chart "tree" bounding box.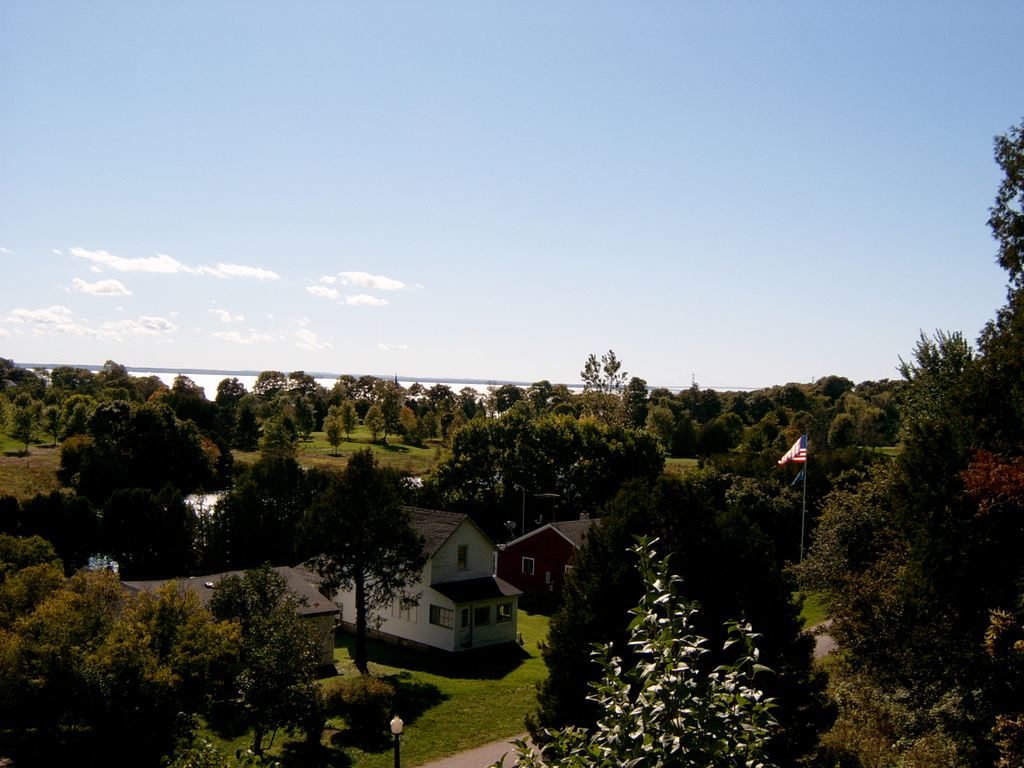
Charted: 324/417/348/456.
